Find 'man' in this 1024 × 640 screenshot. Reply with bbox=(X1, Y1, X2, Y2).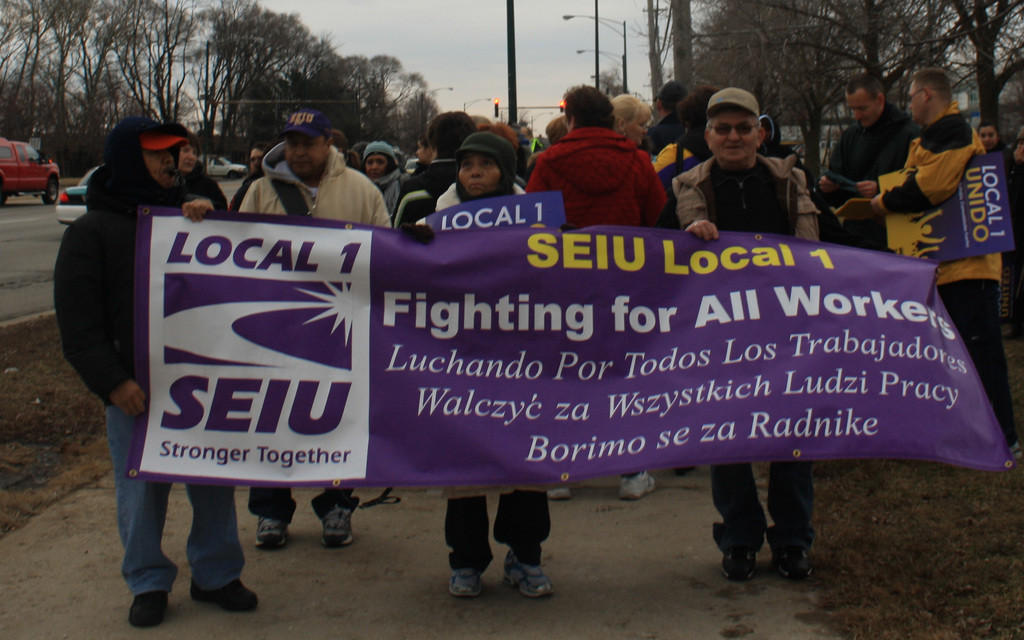
bbox=(410, 130, 432, 176).
